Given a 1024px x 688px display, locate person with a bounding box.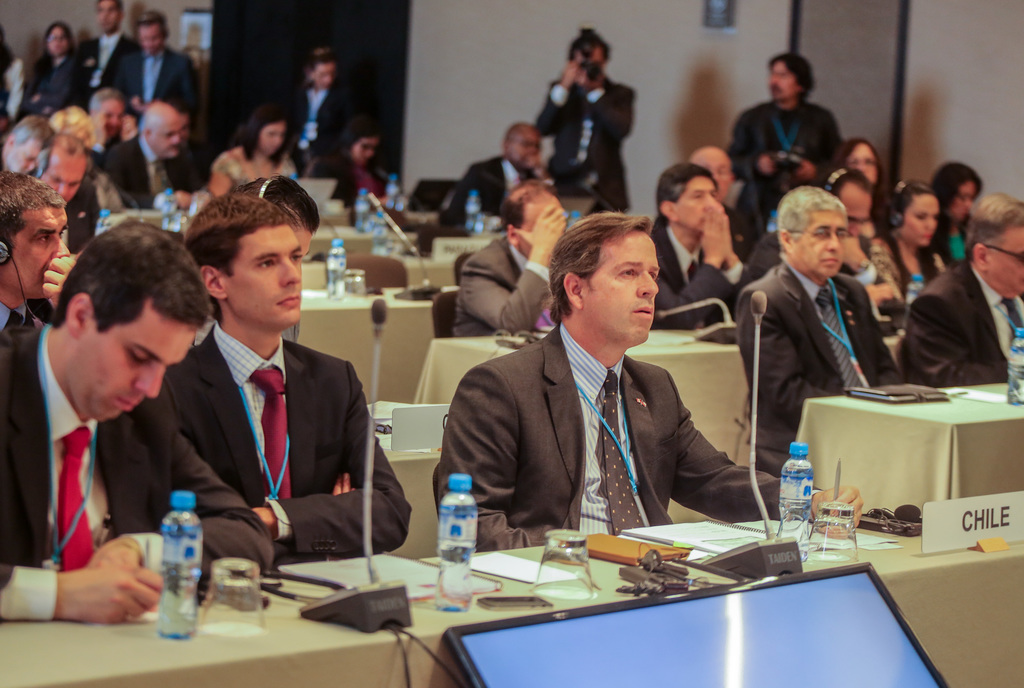
Located: x1=0, y1=171, x2=73, y2=340.
